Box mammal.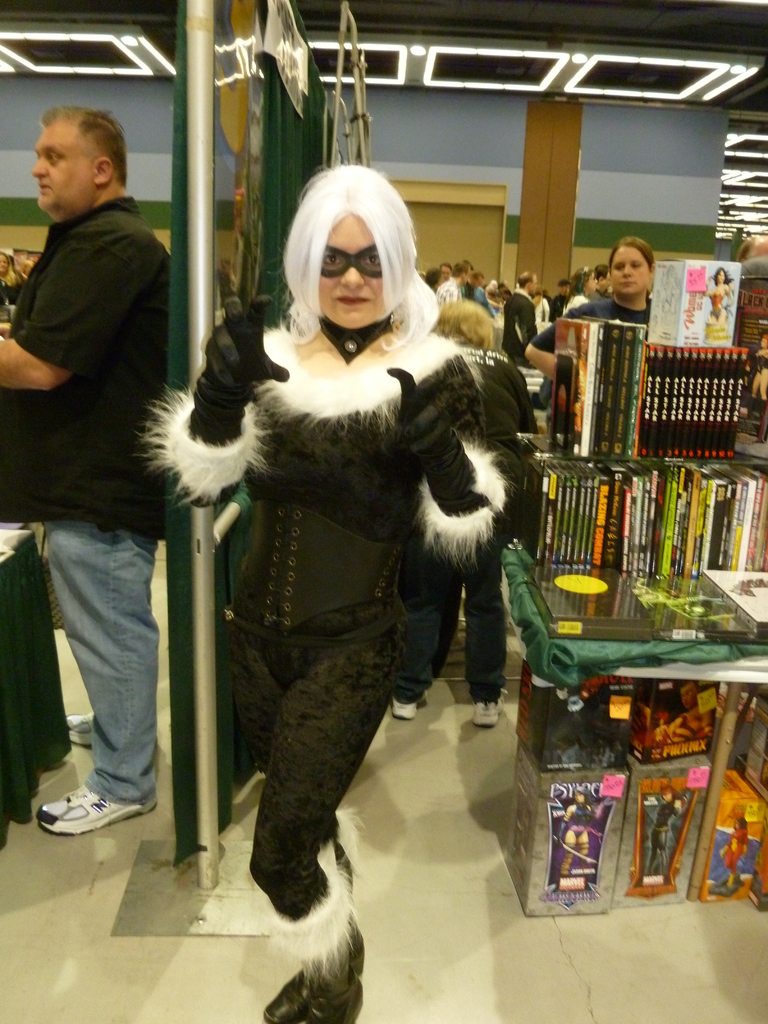
<region>739, 232, 767, 260</region>.
